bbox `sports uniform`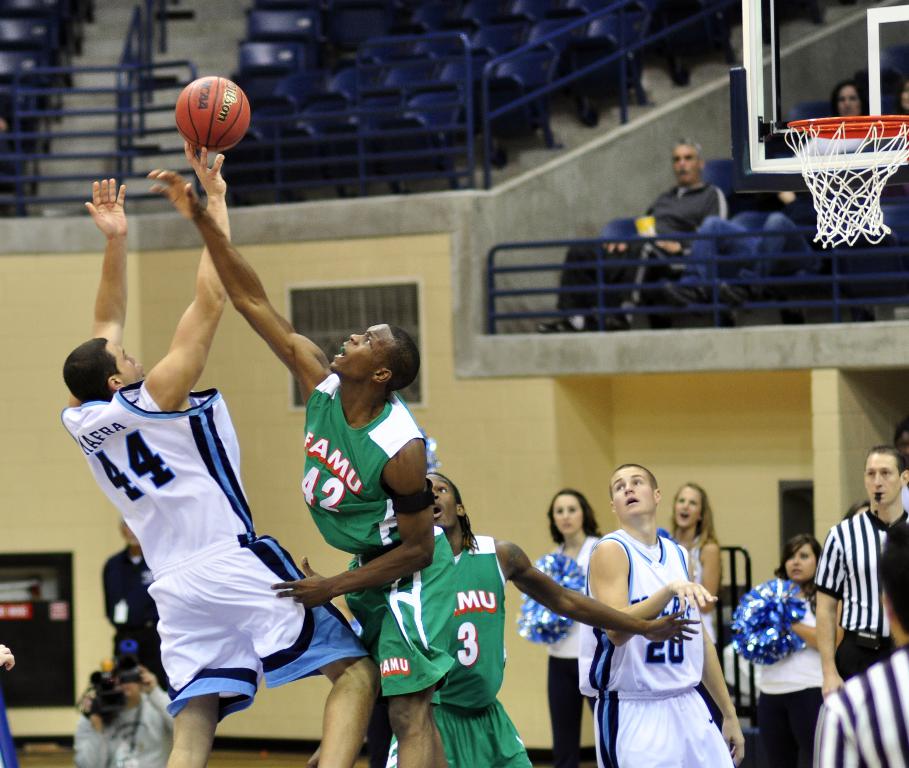
[x1=585, y1=529, x2=735, y2=767]
